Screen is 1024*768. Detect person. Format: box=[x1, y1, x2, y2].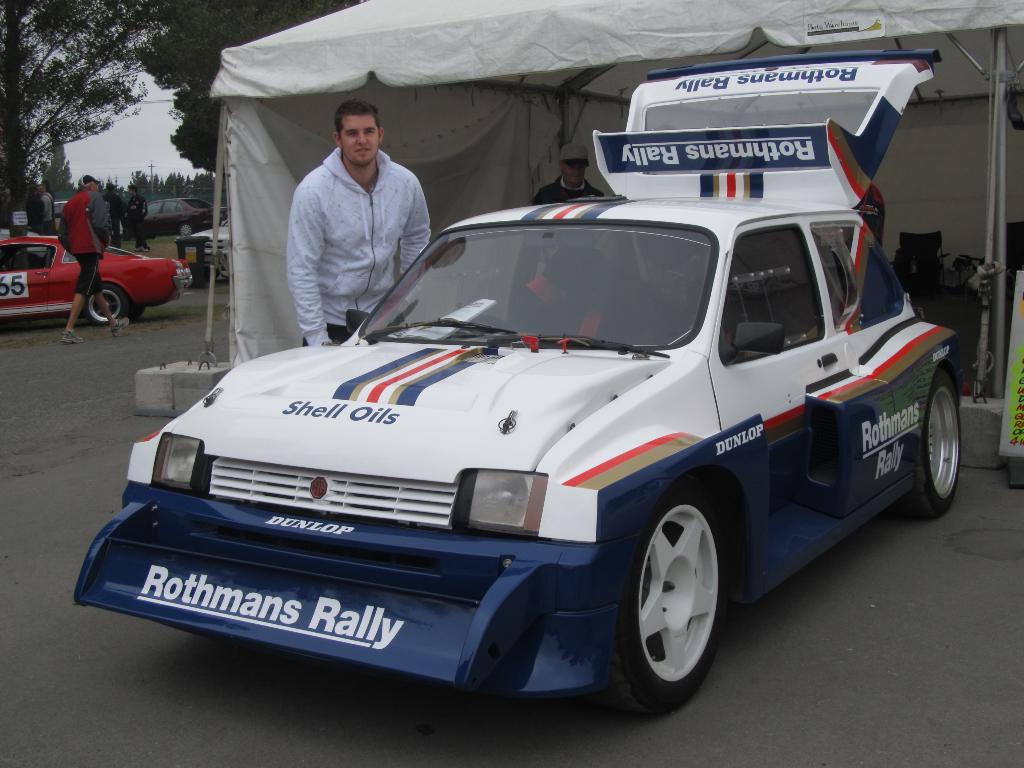
box=[851, 179, 884, 253].
